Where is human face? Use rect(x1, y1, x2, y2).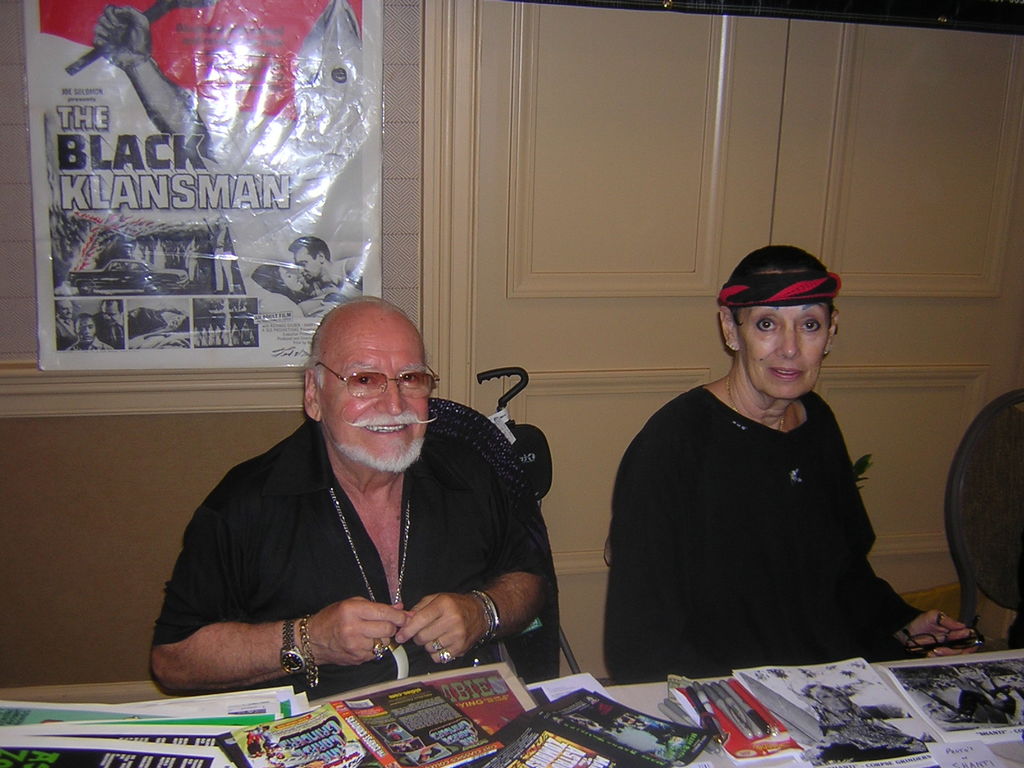
rect(278, 267, 301, 288).
